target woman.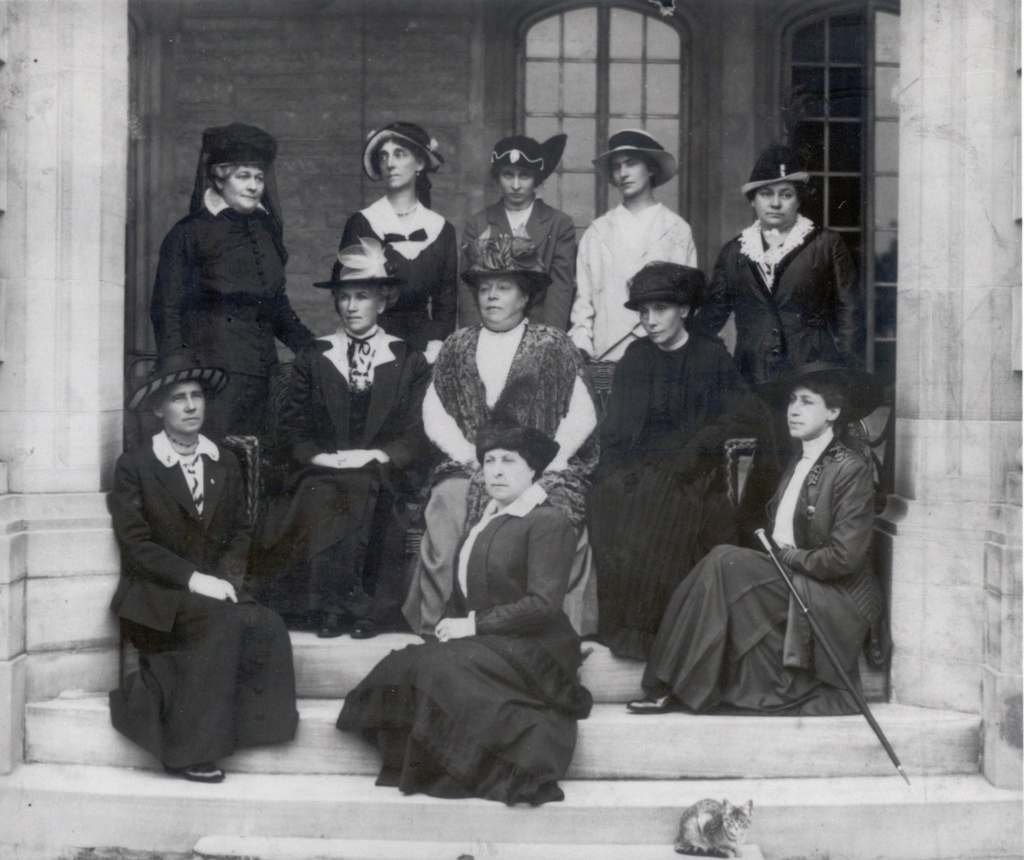
Target region: select_region(149, 121, 318, 444).
